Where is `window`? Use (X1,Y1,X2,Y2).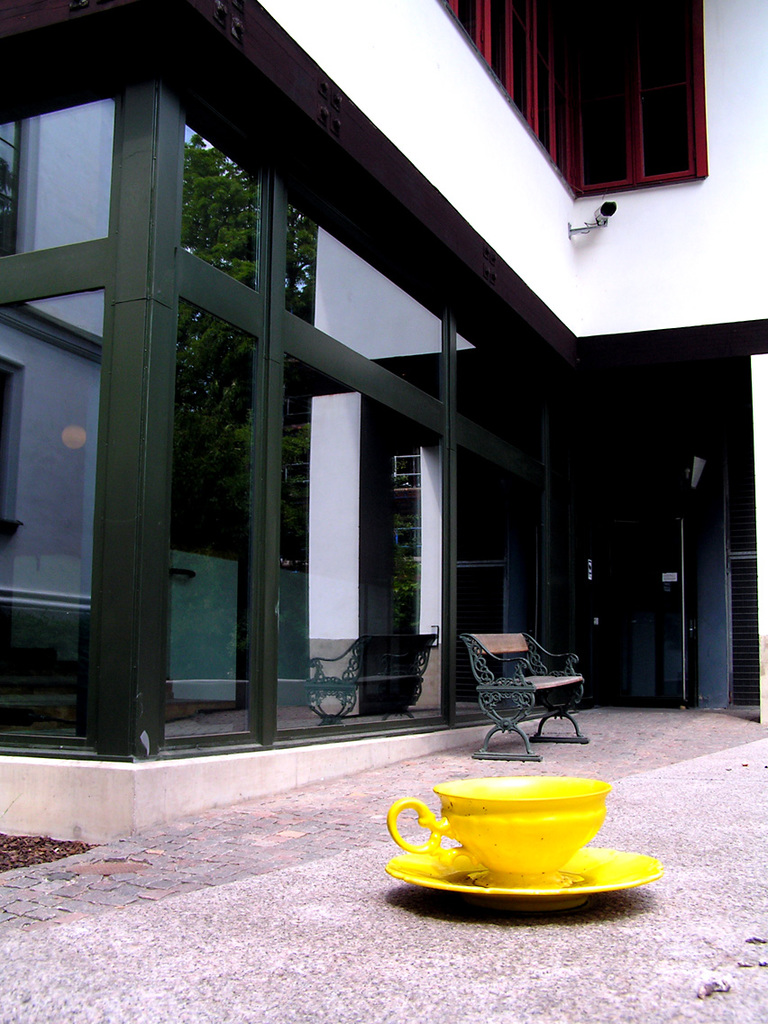
(0,76,141,759).
